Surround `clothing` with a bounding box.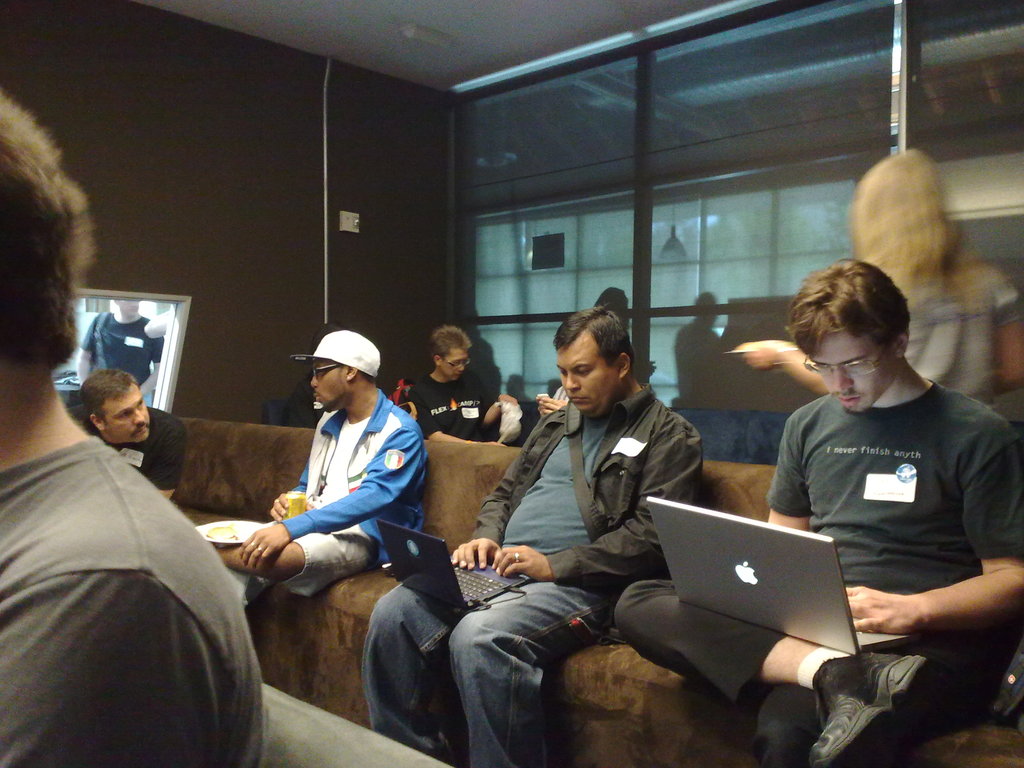
detection(595, 577, 984, 767).
